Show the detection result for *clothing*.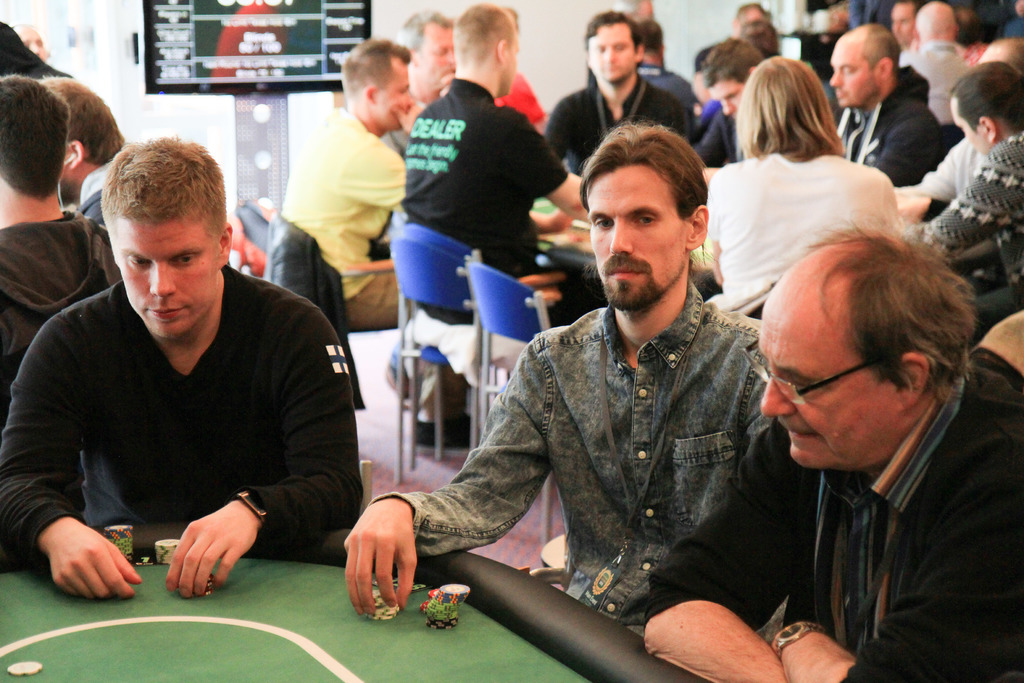
379/94/427/150.
